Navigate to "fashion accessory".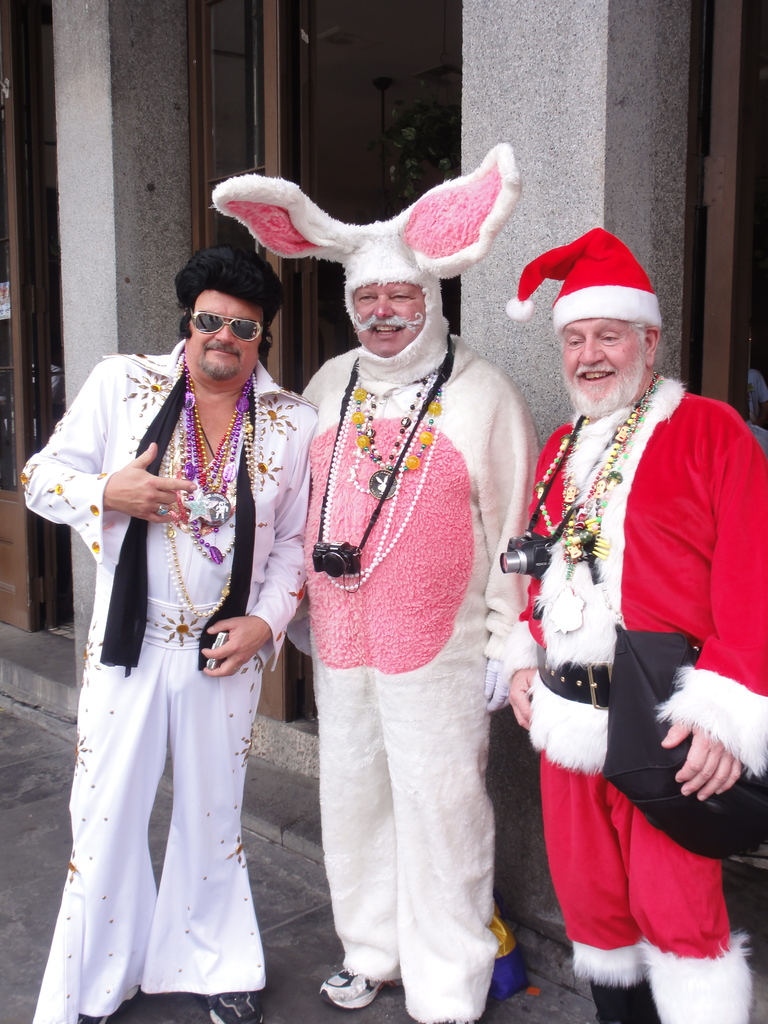
Navigation target: Rect(508, 228, 661, 332).
